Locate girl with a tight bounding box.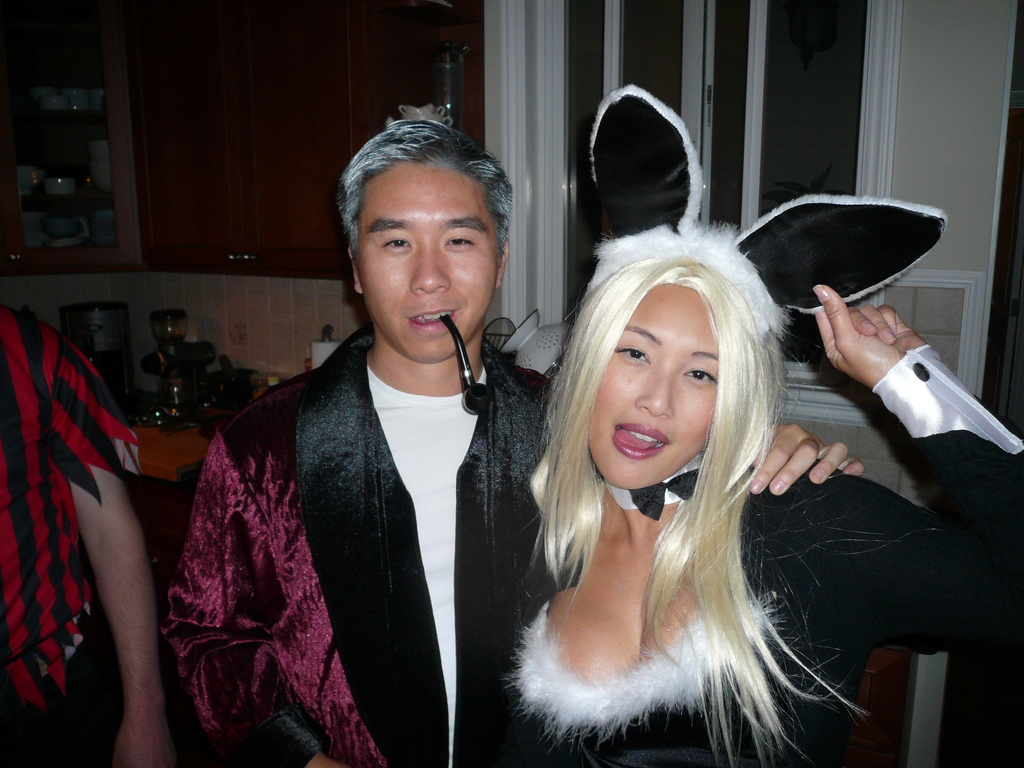
<region>484, 85, 1023, 767</region>.
